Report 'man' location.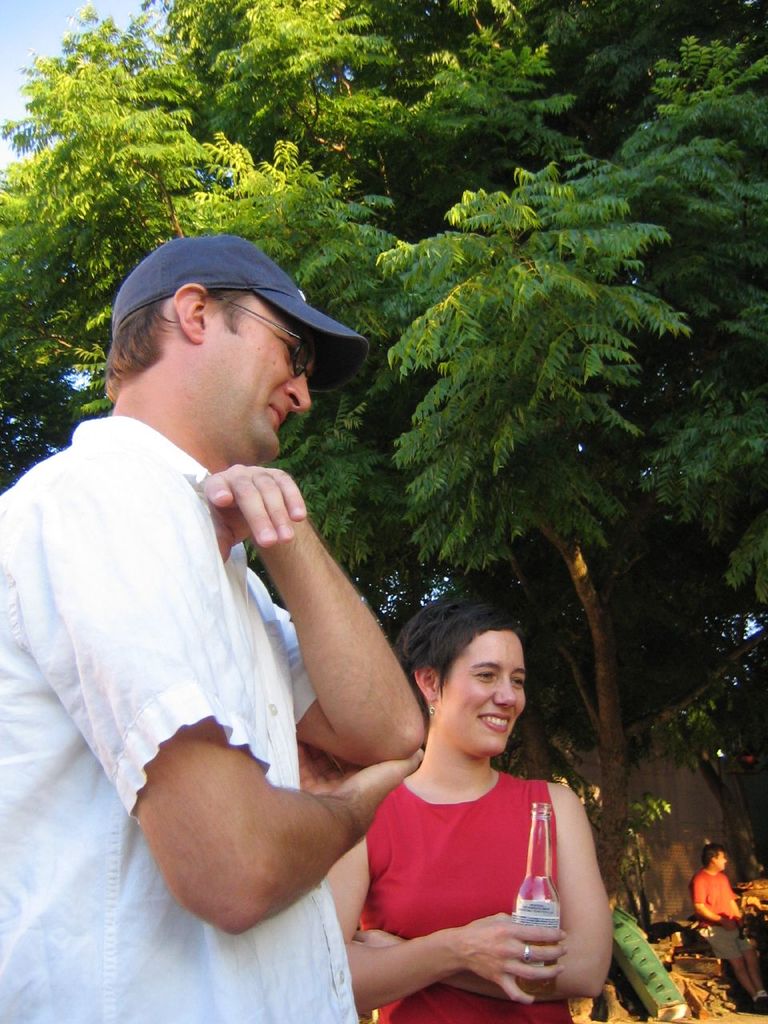
Report: box=[691, 848, 767, 1003].
